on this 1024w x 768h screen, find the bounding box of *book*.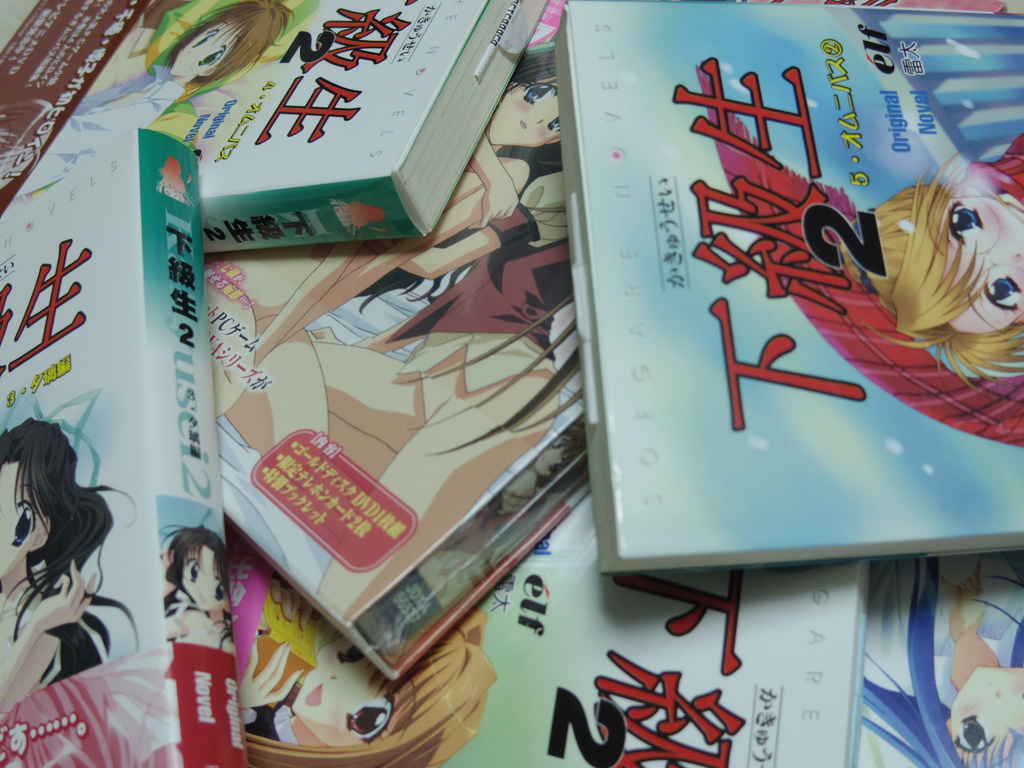
Bounding box: bbox=[854, 553, 1023, 767].
